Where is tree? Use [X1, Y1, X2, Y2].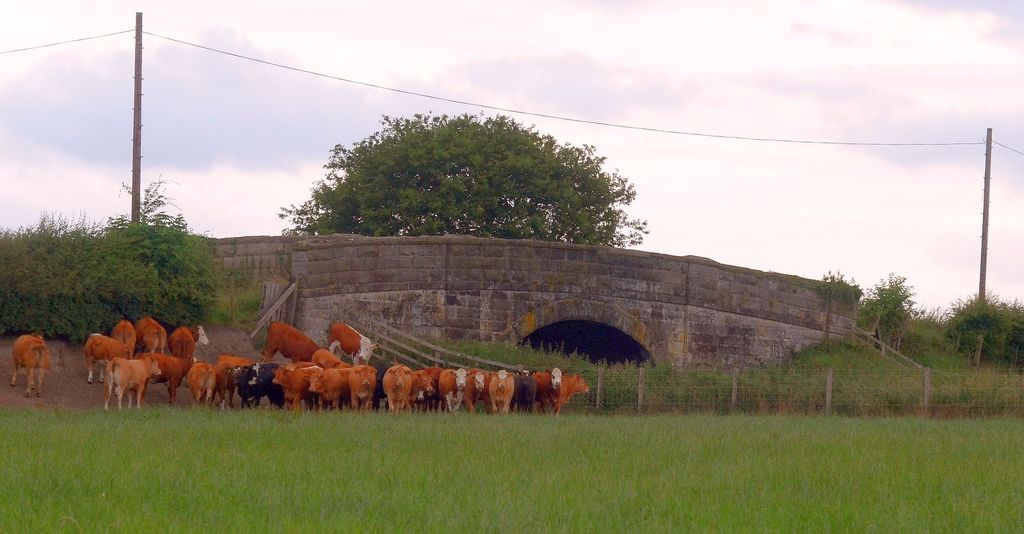
[0, 201, 145, 342].
